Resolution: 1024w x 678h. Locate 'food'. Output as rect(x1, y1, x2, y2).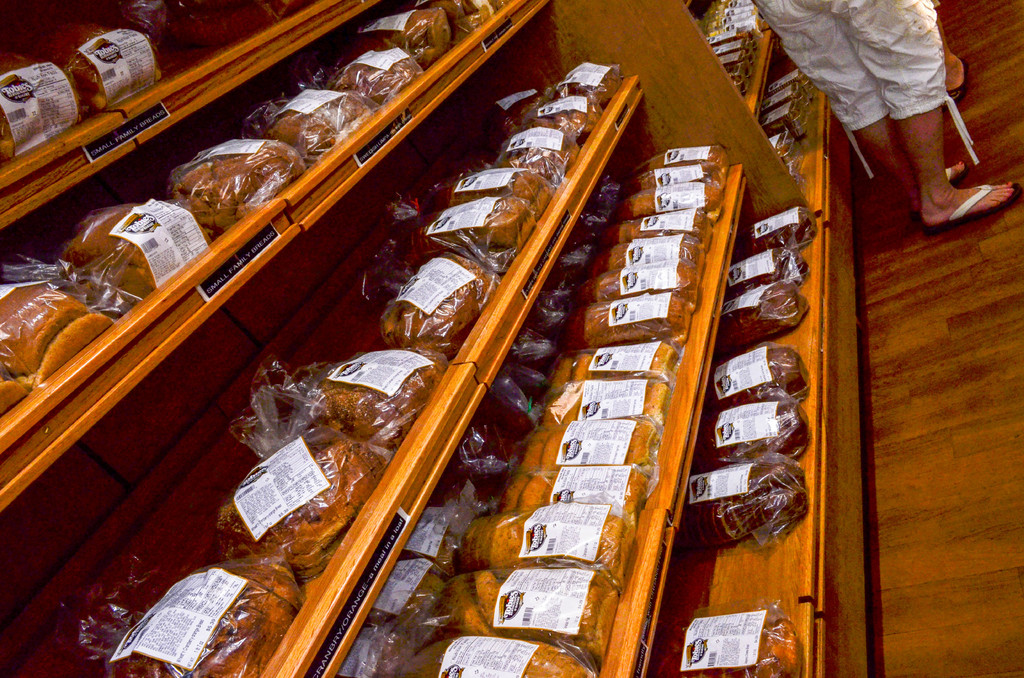
rect(550, 343, 682, 387).
